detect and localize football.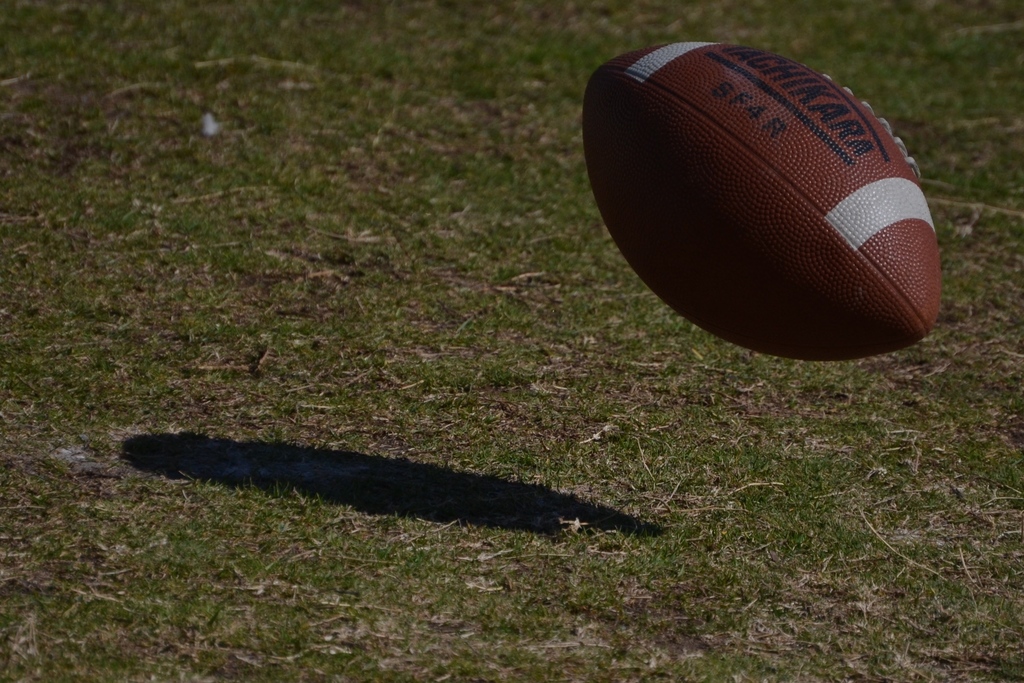
Localized at <bbox>583, 46, 945, 358</bbox>.
